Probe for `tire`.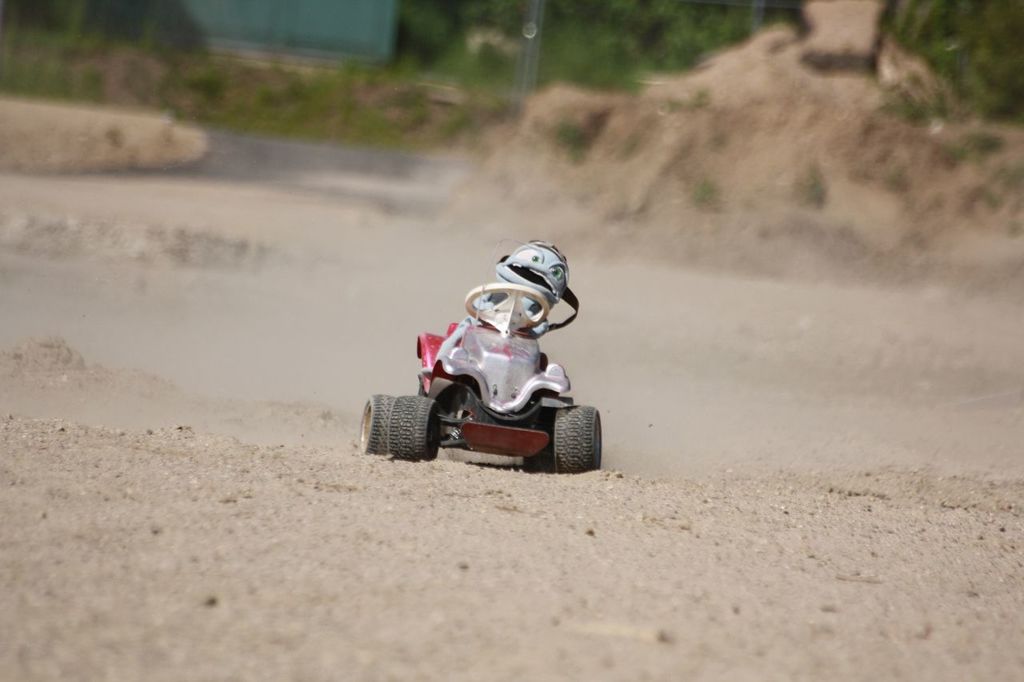
Probe result: (359,394,394,458).
